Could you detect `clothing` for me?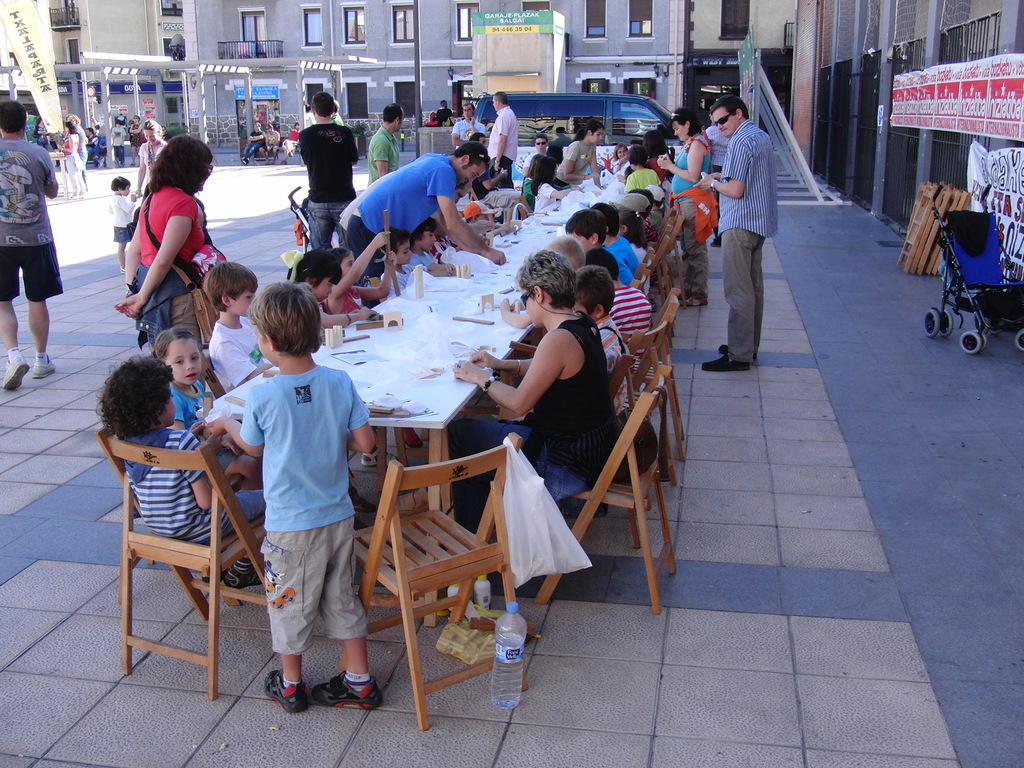
Detection result: detection(0, 134, 58, 312).
